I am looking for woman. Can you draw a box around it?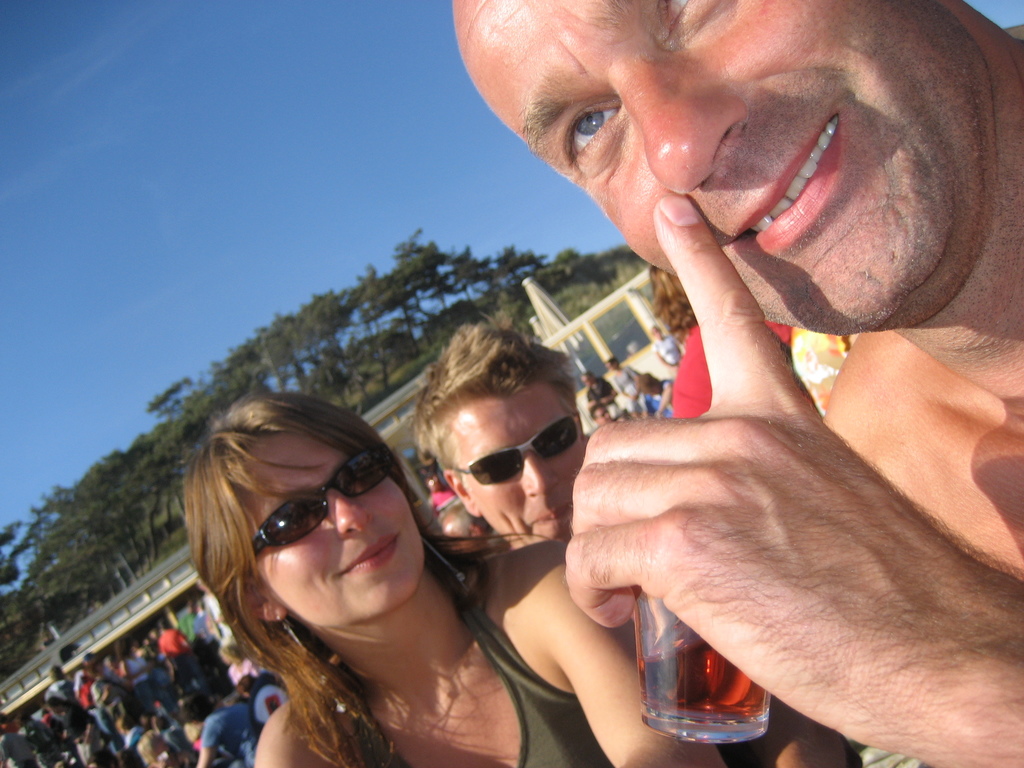
Sure, the bounding box is pyautogui.locateOnScreen(646, 321, 686, 372).
